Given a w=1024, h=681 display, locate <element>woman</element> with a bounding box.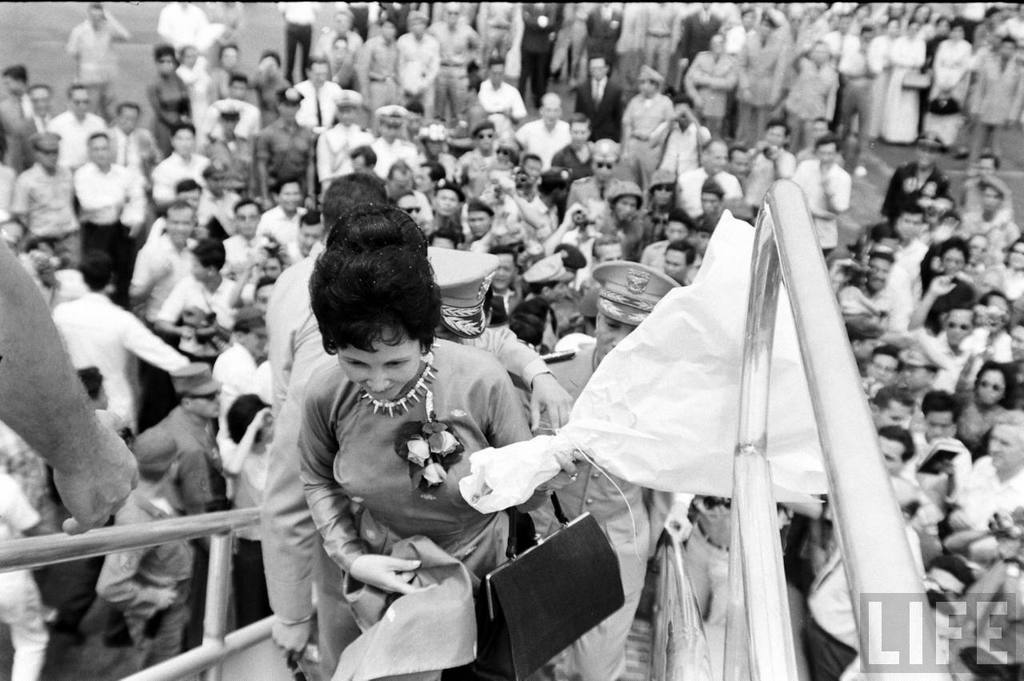
Located: [410, 122, 458, 182].
